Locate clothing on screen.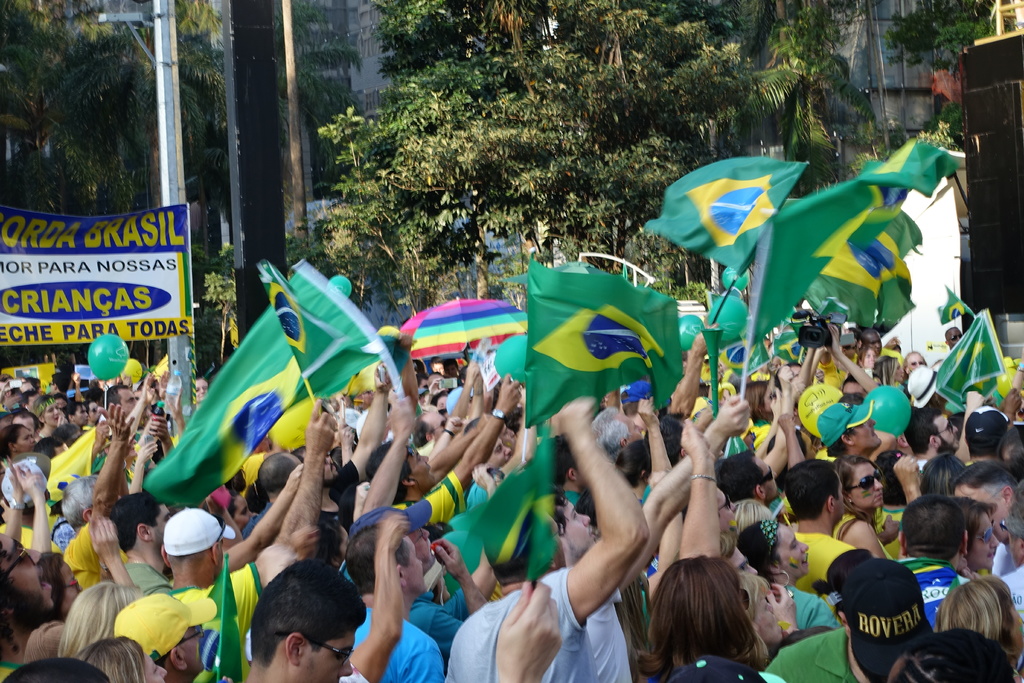
On screen at {"x1": 785, "y1": 573, "x2": 840, "y2": 639}.
